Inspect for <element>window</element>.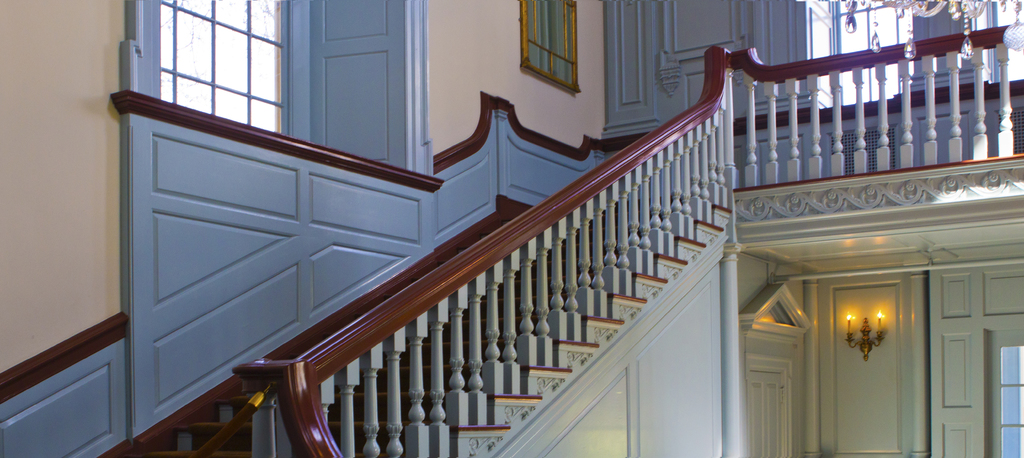
Inspection: x1=981 y1=0 x2=1023 y2=79.
